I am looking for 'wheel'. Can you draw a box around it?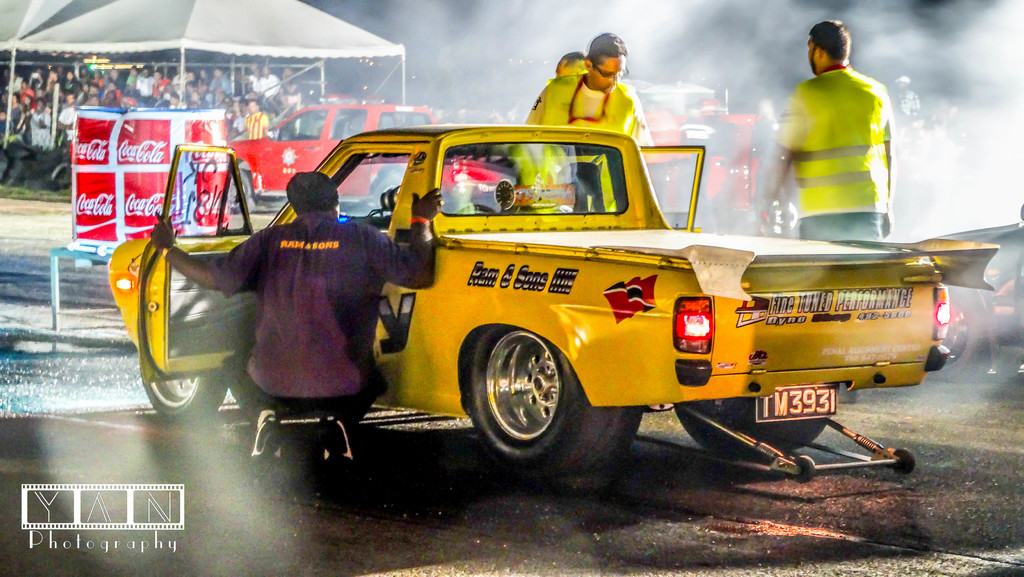
Sure, the bounding box is 674, 381, 836, 459.
